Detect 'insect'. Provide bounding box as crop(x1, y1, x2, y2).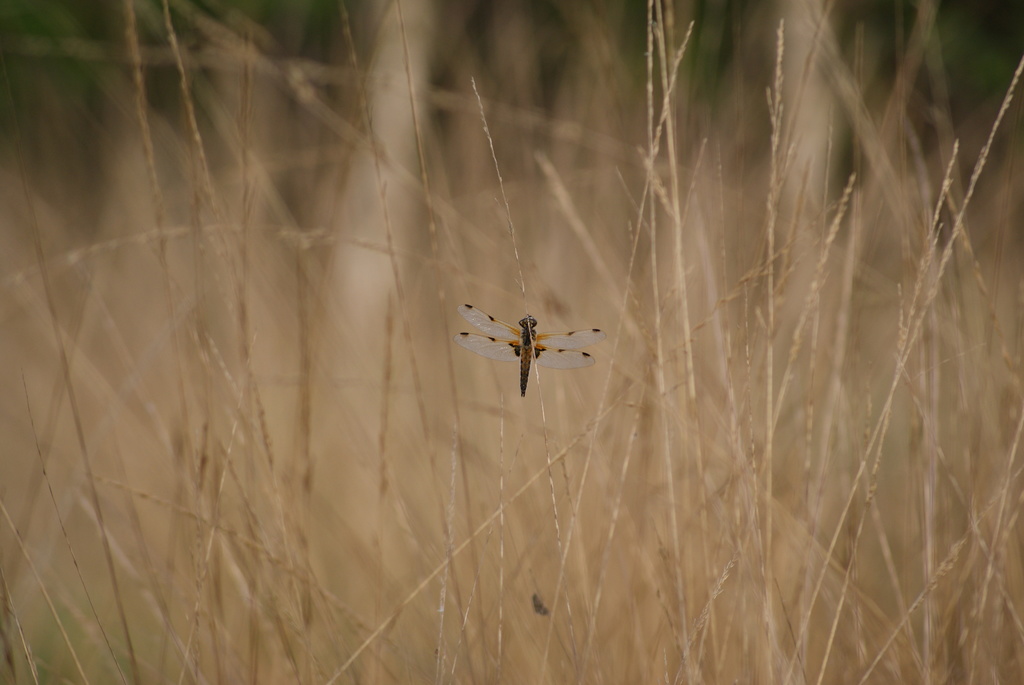
crop(454, 301, 606, 396).
